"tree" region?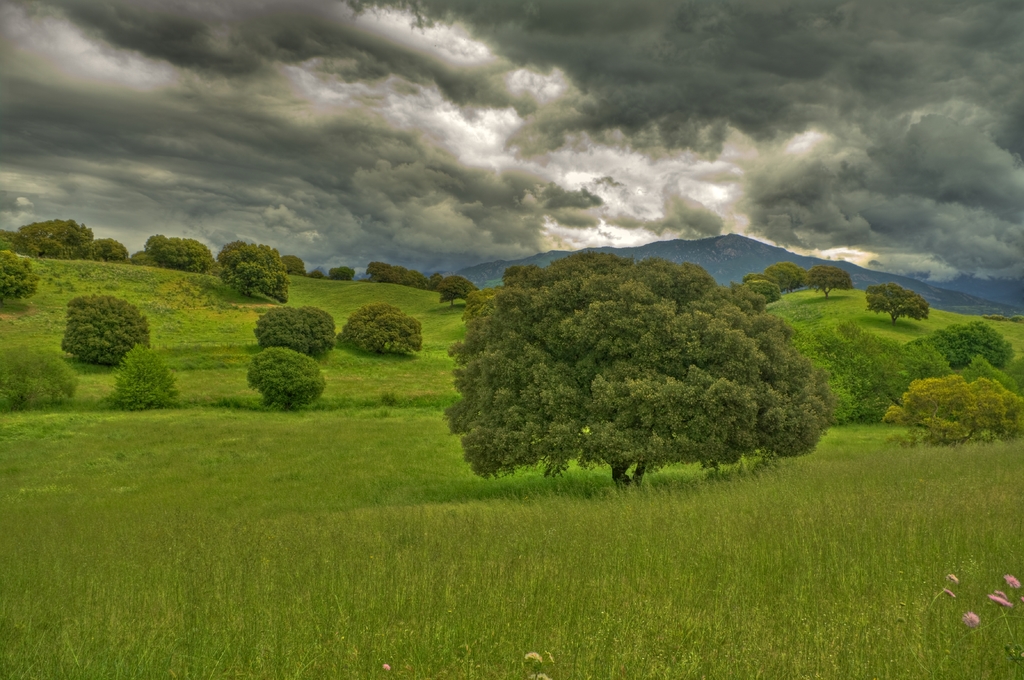
Rect(308, 262, 333, 281)
